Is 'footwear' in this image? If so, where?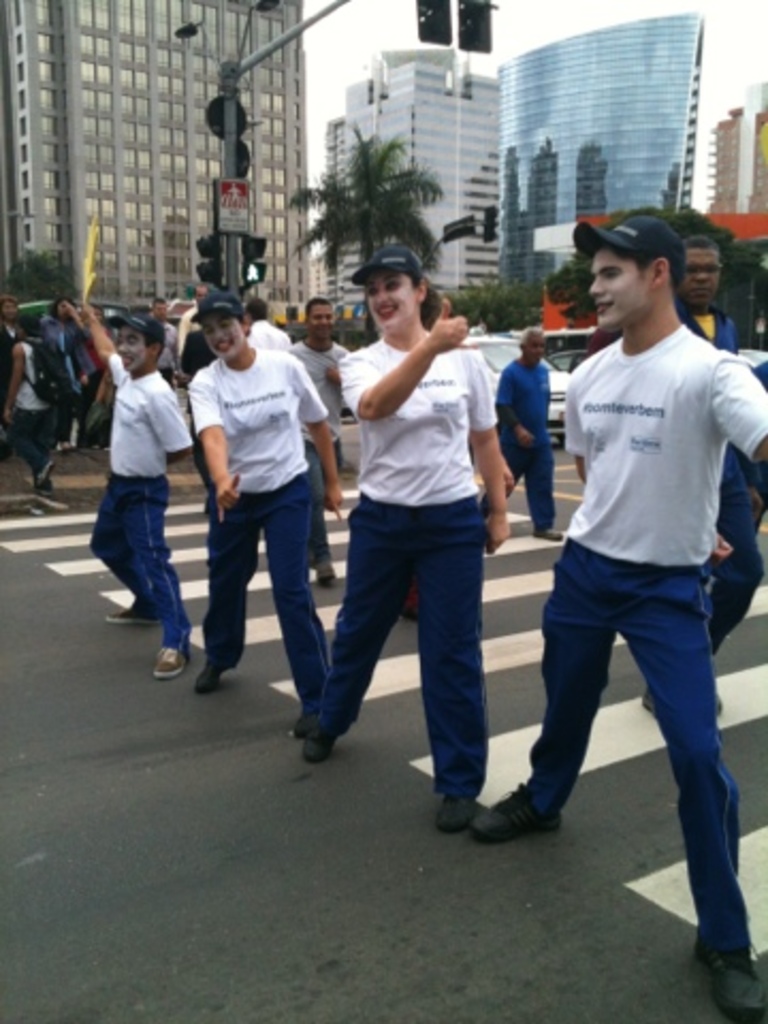
Yes, at (531, 523, 561, 542).
